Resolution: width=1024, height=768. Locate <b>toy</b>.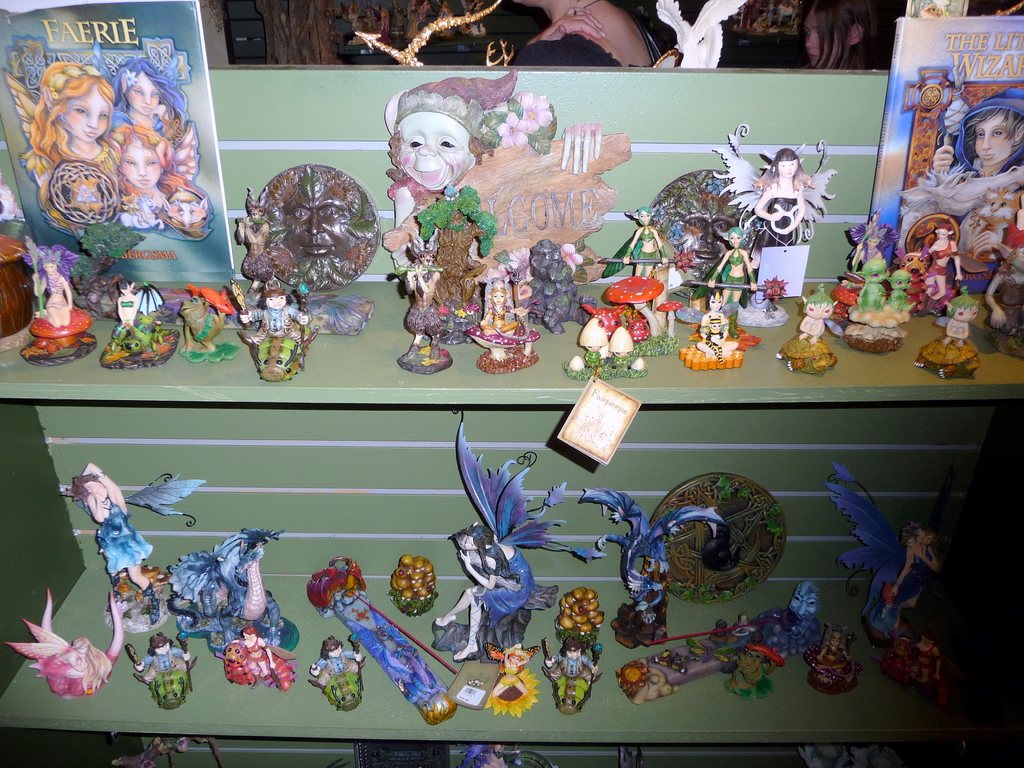
crop(458, 271, 539, 372).
